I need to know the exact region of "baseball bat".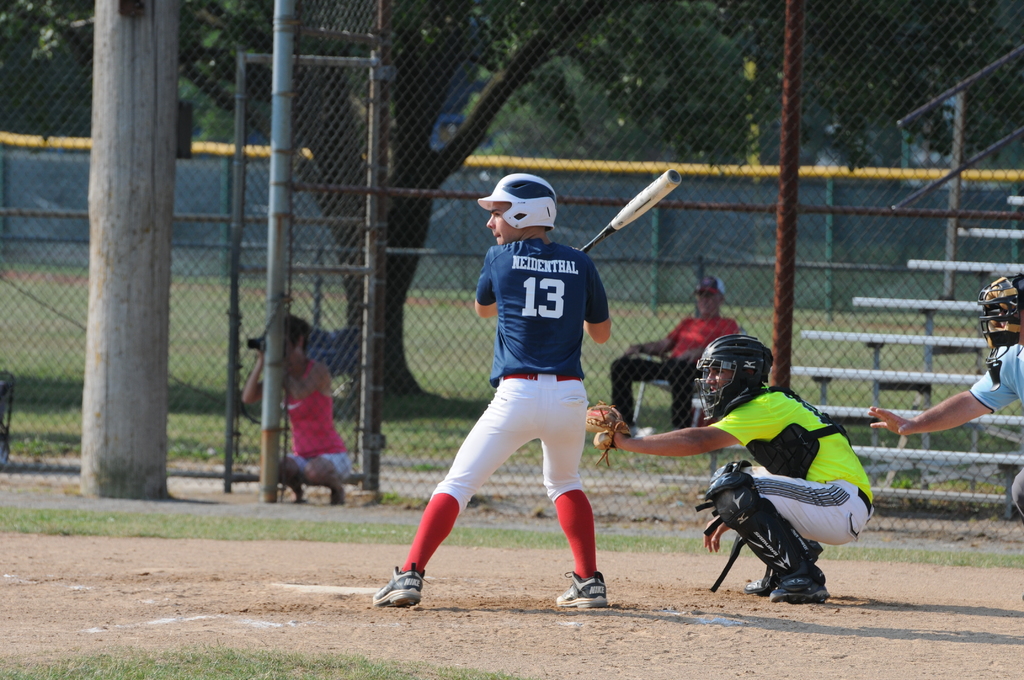
Region: bbox=(576, 170, 689, 255).
